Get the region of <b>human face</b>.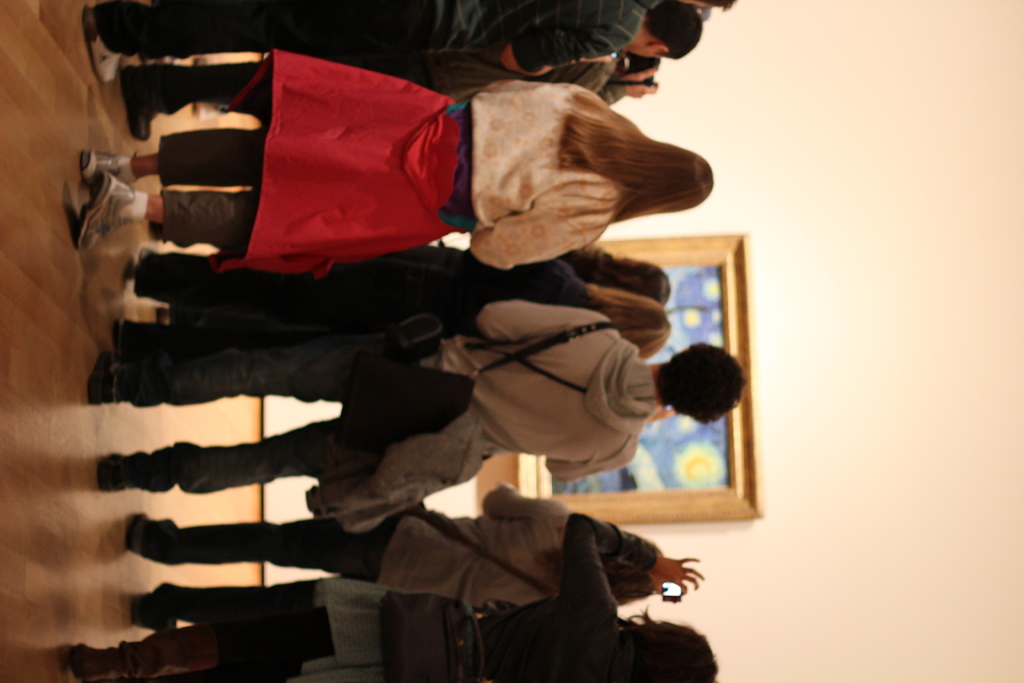
{"left": 634, "top": 51, "right": 661, "bottom": 59}.
